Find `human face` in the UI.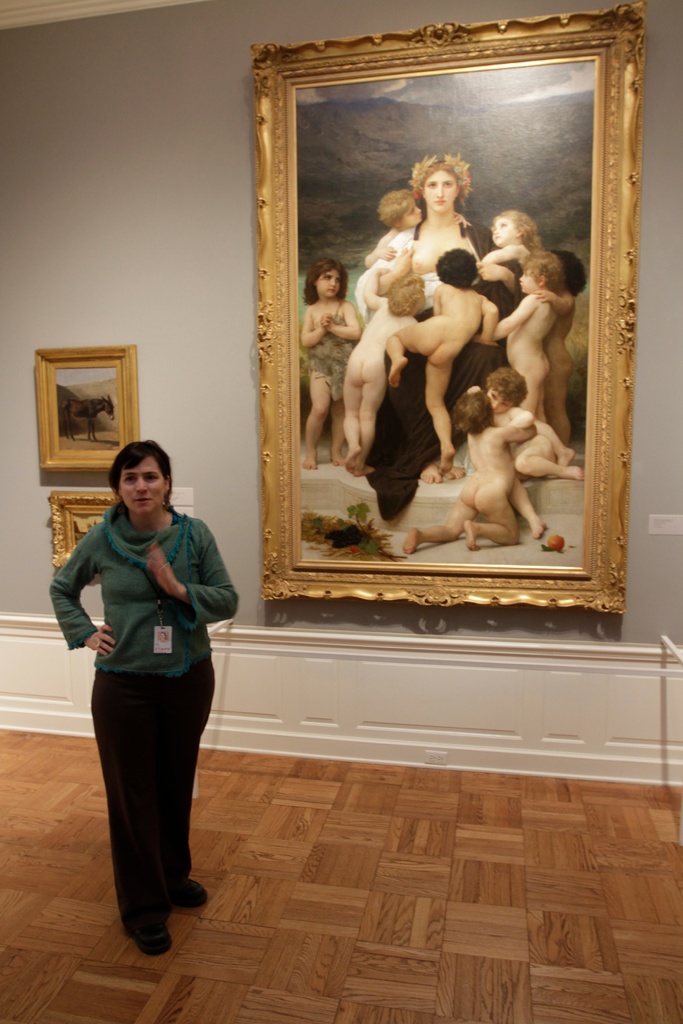
UI element at bbox(122, 454, 169, 512).
